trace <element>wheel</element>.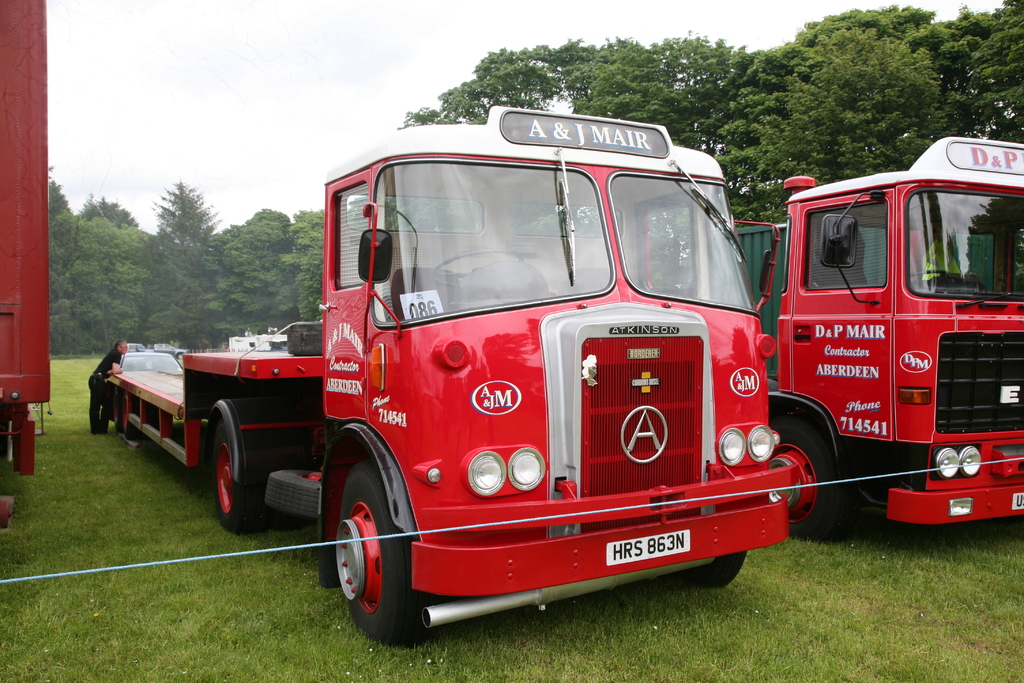
Traced to (111,389,125,432).
